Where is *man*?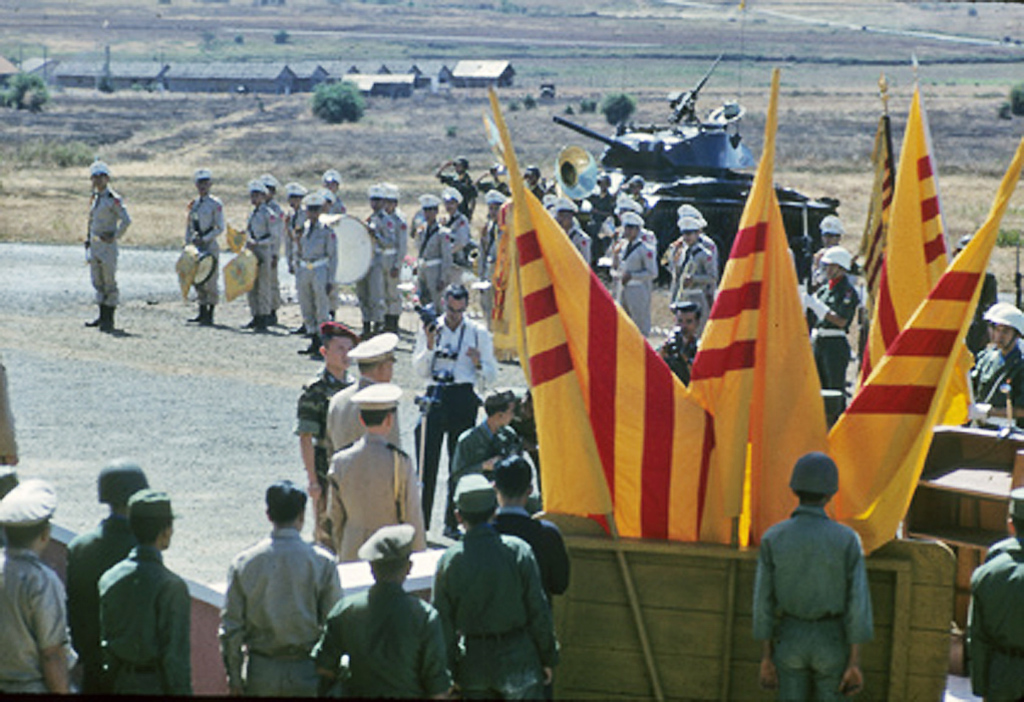
bbox=[289, 318, 361, 529].
